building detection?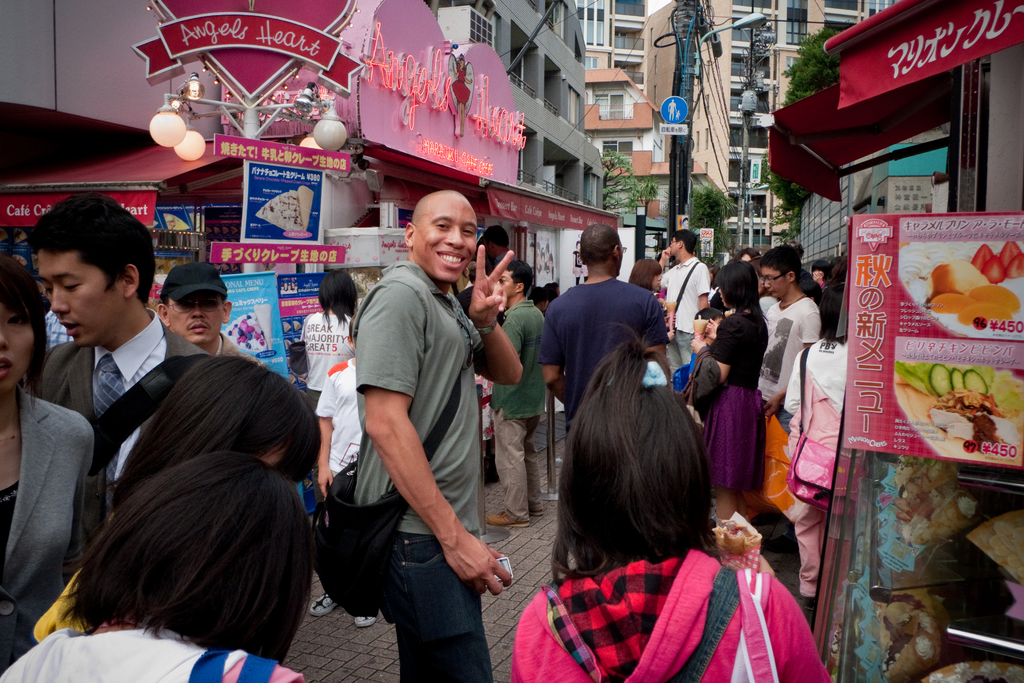
box=[416, 3, 605, 207]
